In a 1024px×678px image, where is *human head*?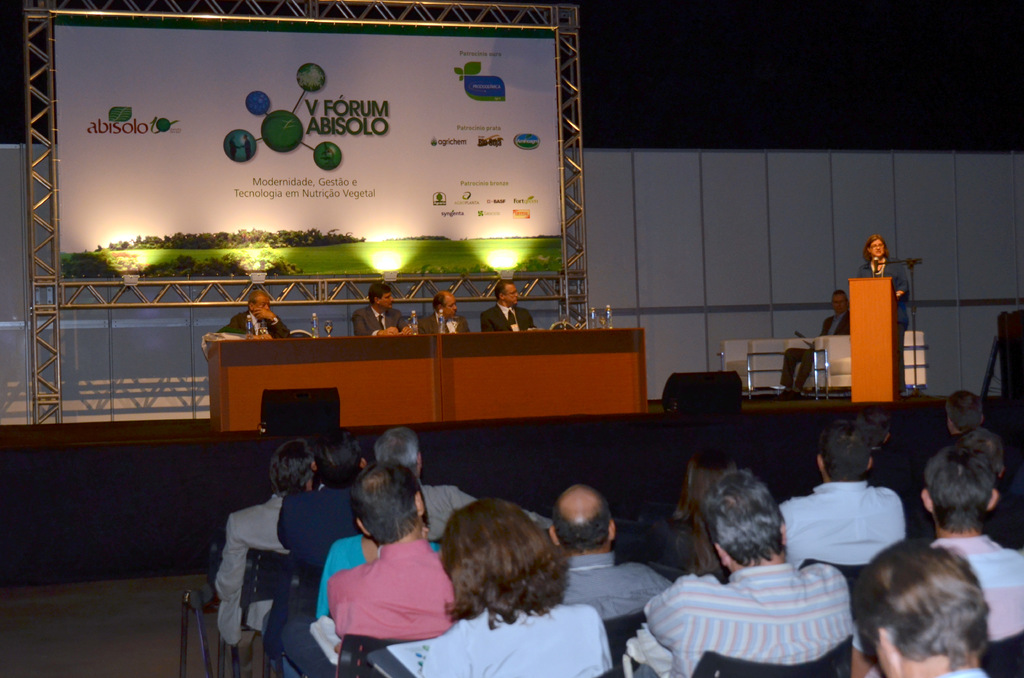
crop(243, 287, 269, 312).
